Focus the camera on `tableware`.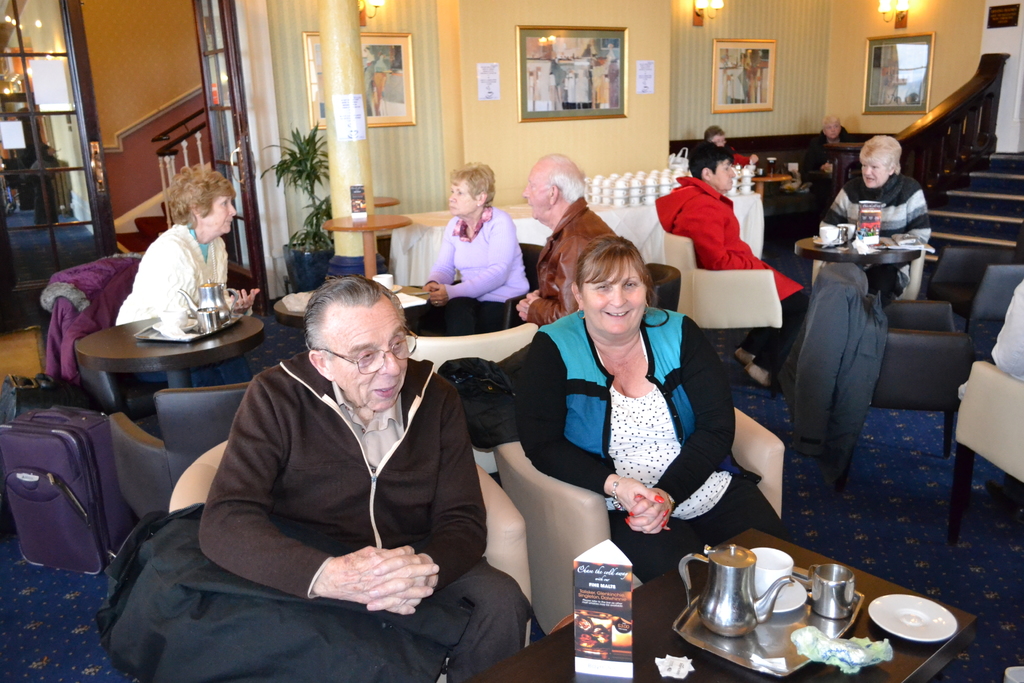
Focus region: <bbox>195, 308, 229, 331</bbox>.
